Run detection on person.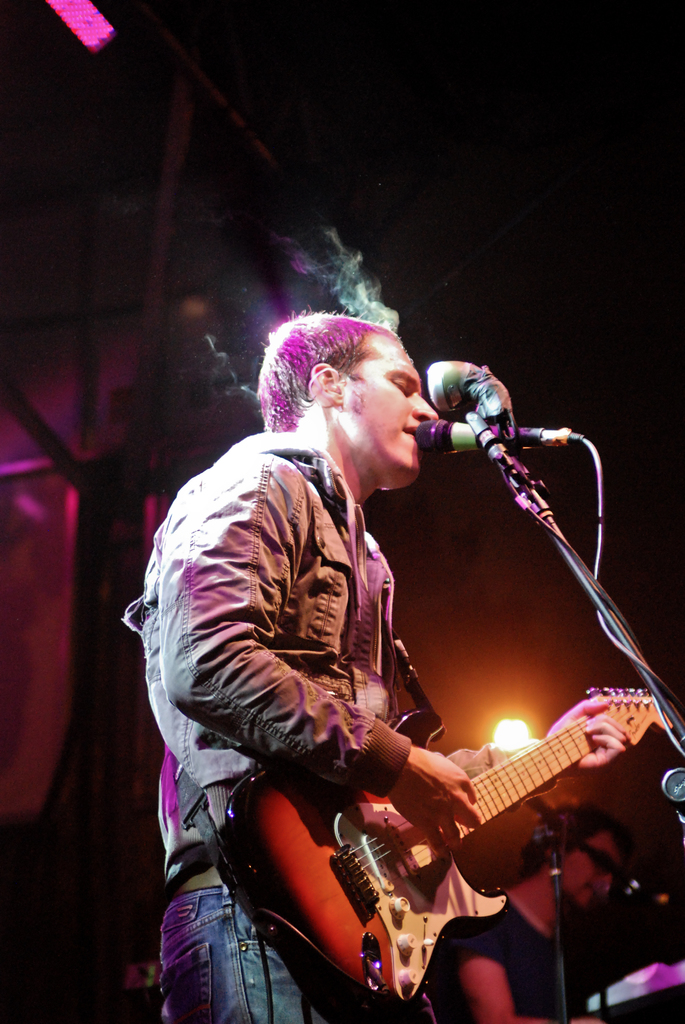
Result: pyautogui.locateOnScreen(428, 803, 638, 1023).
